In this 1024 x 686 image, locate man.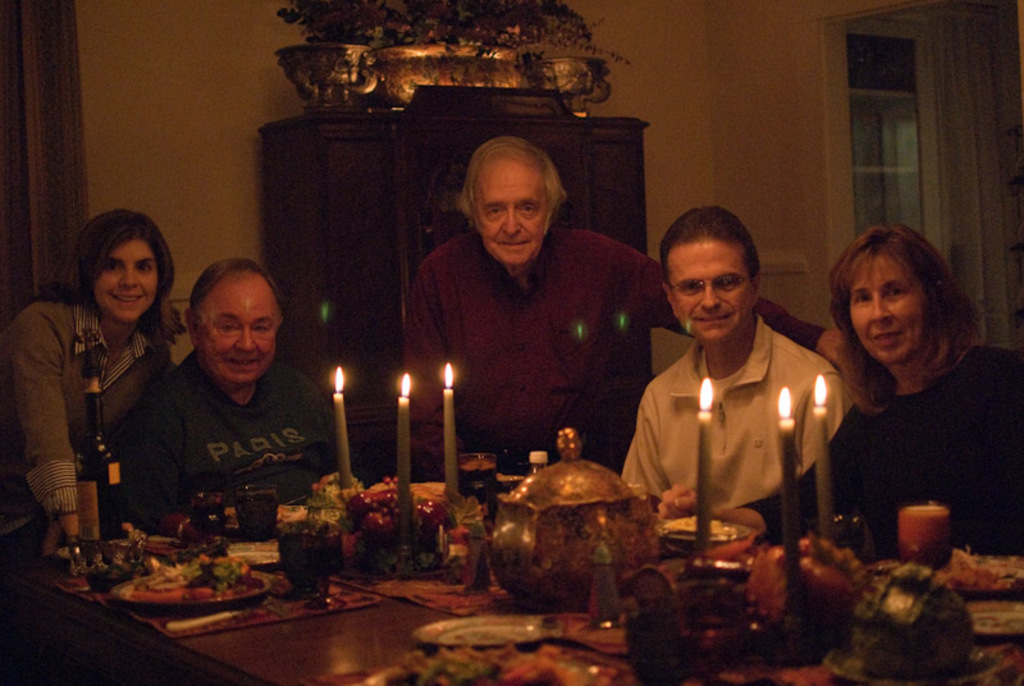
Bounding box: 120 257 353 536.
